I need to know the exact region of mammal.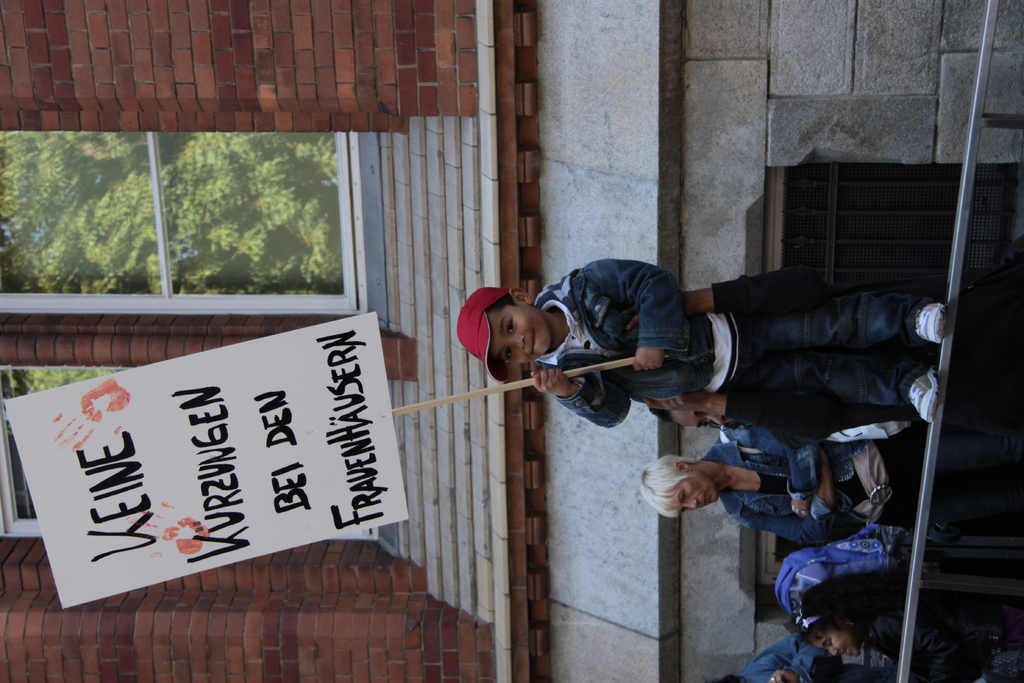
Region: (x1=454, y1=258, x2=948, y2=427).
